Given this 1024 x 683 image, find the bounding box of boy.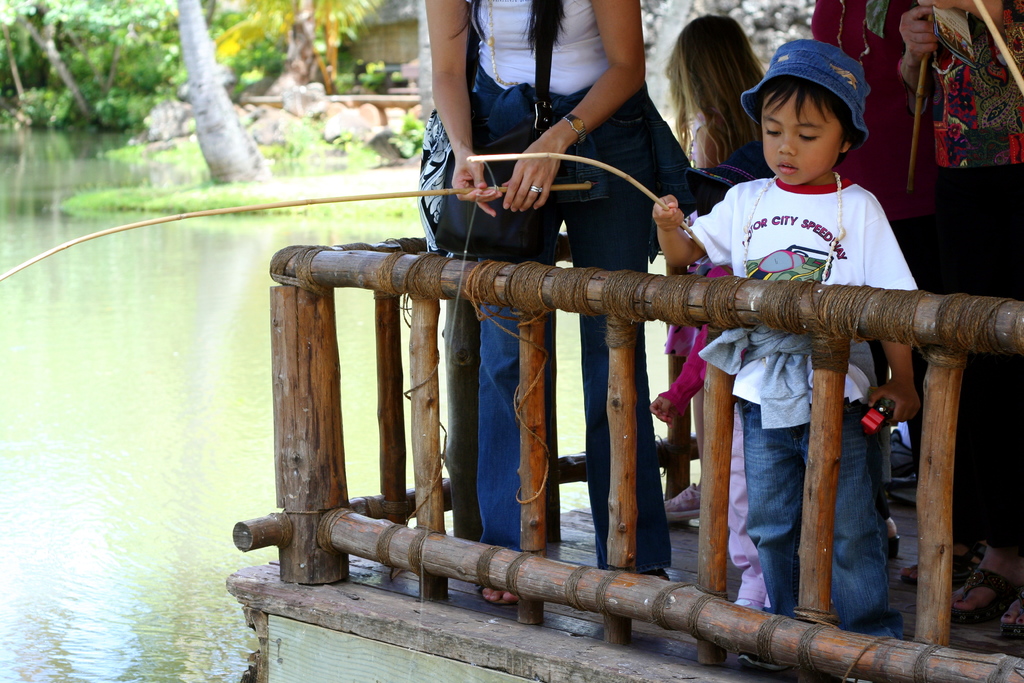
bbox(654, 60, 948, 667).
